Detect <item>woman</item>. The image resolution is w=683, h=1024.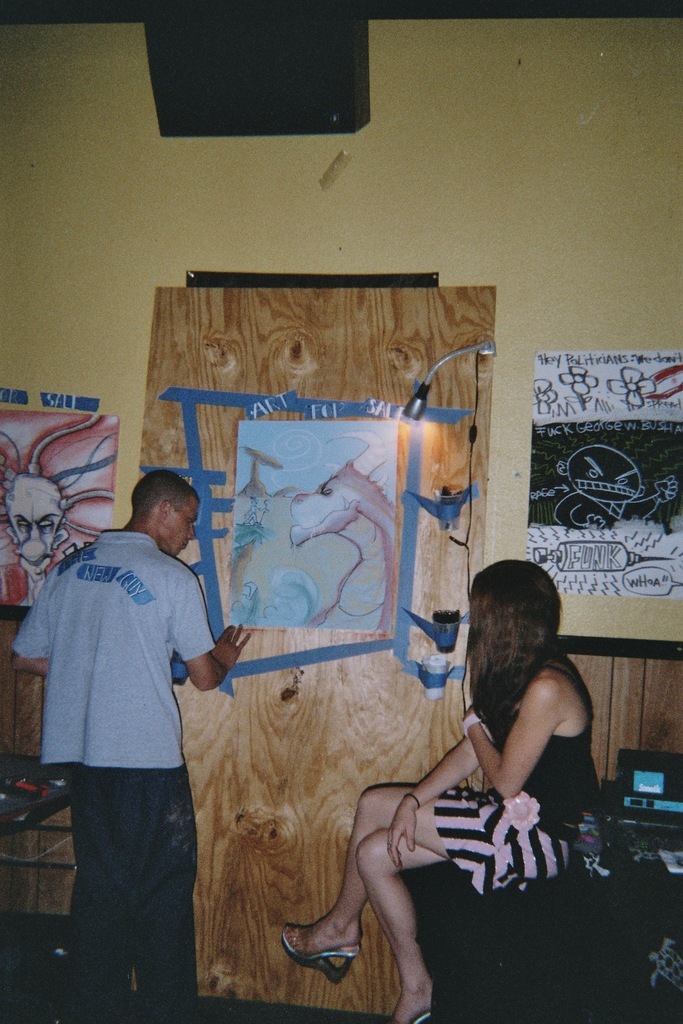
pyautogui.locateOnScreen(346, 548, 604, 985).
